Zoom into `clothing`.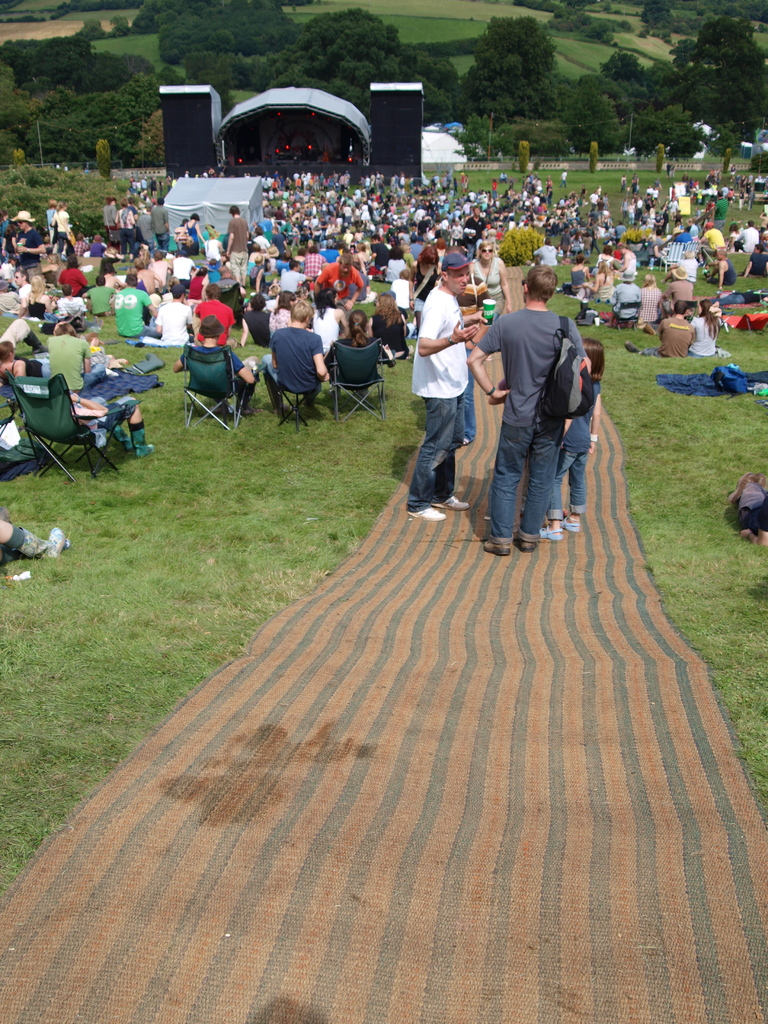
Zoom target: (657, 275, 693, 308).
